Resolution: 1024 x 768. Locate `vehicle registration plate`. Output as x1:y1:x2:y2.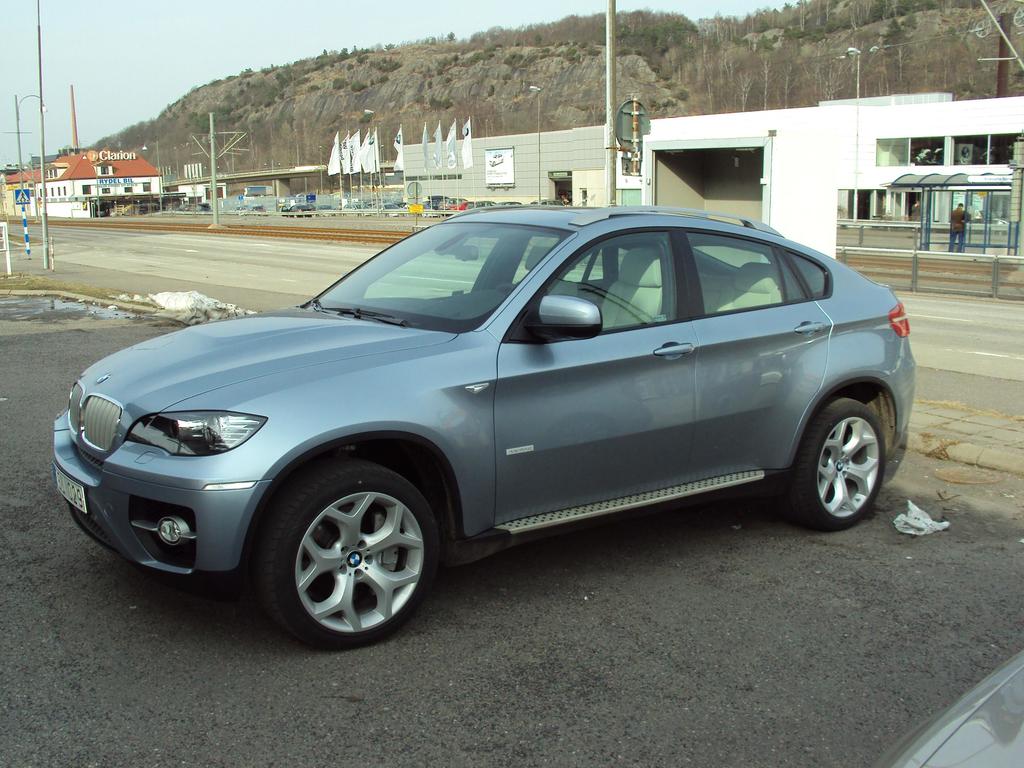
56:462:87:515.
